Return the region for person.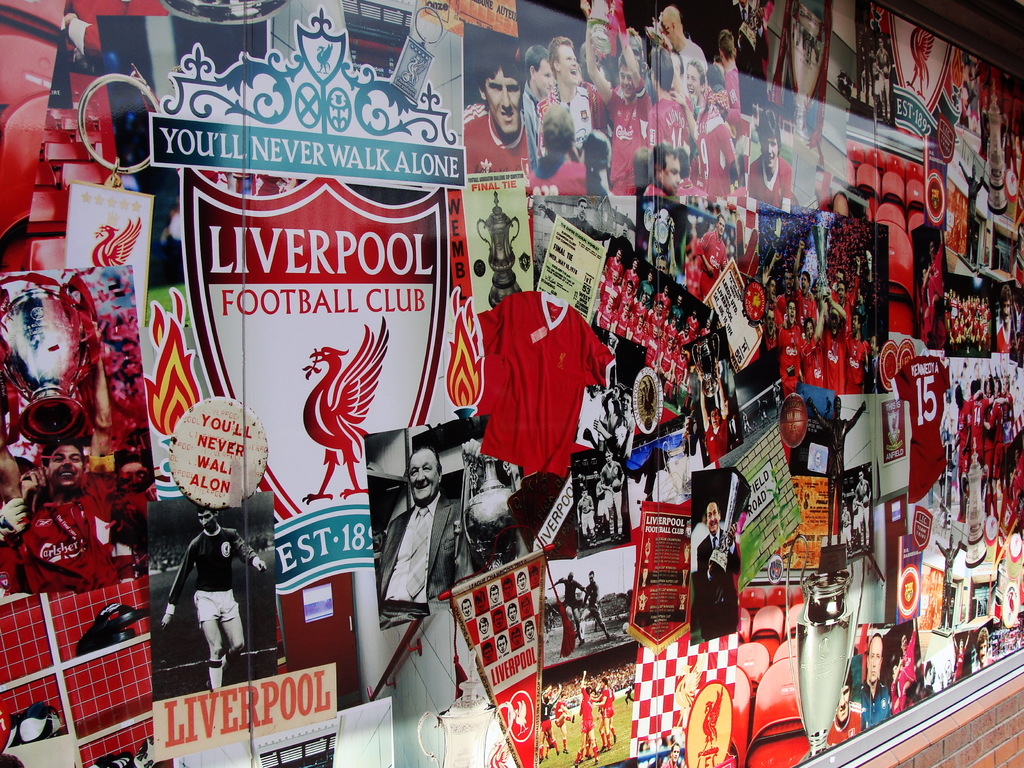
Rect(698, 495, 746, 637).
